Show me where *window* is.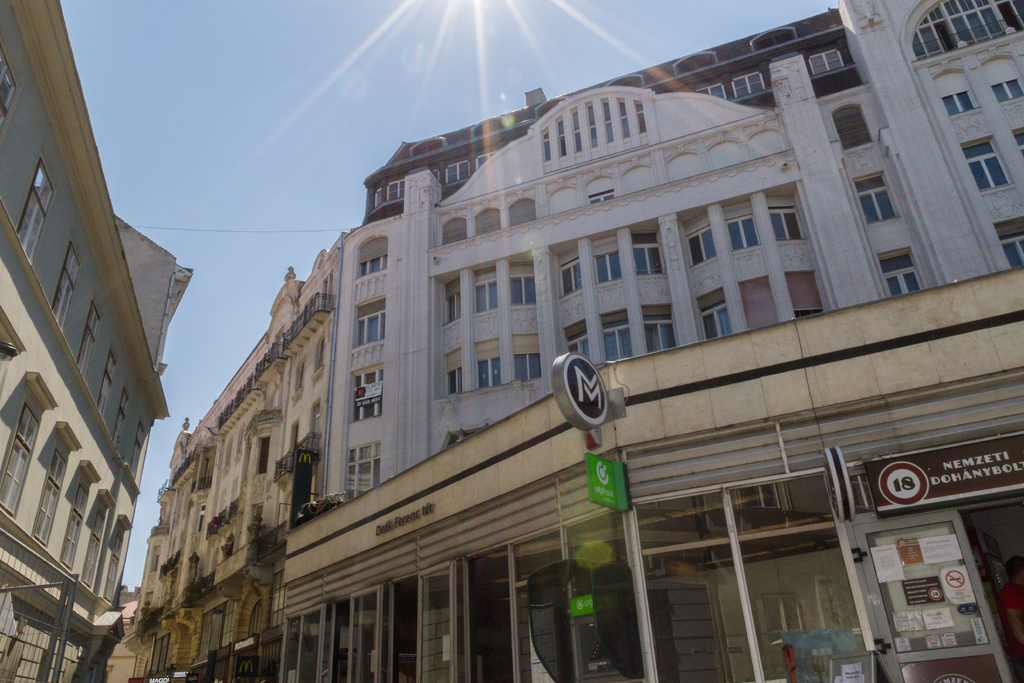
*window* is at <box>243,593,263,638</box>.
